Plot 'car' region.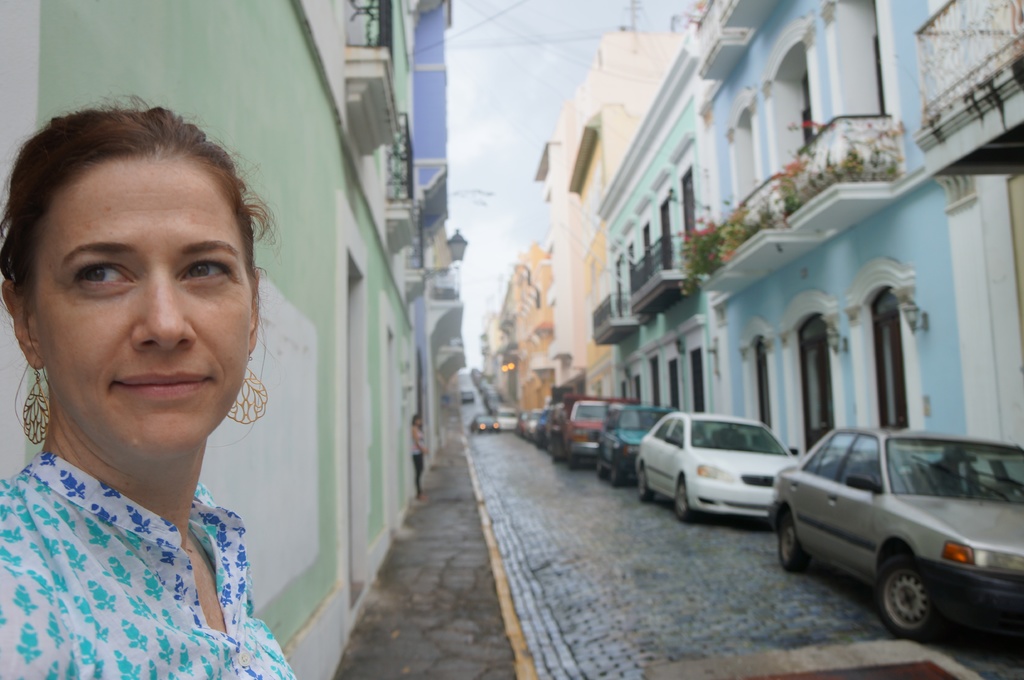
Plotted at region(552, 391, 652, 474).
